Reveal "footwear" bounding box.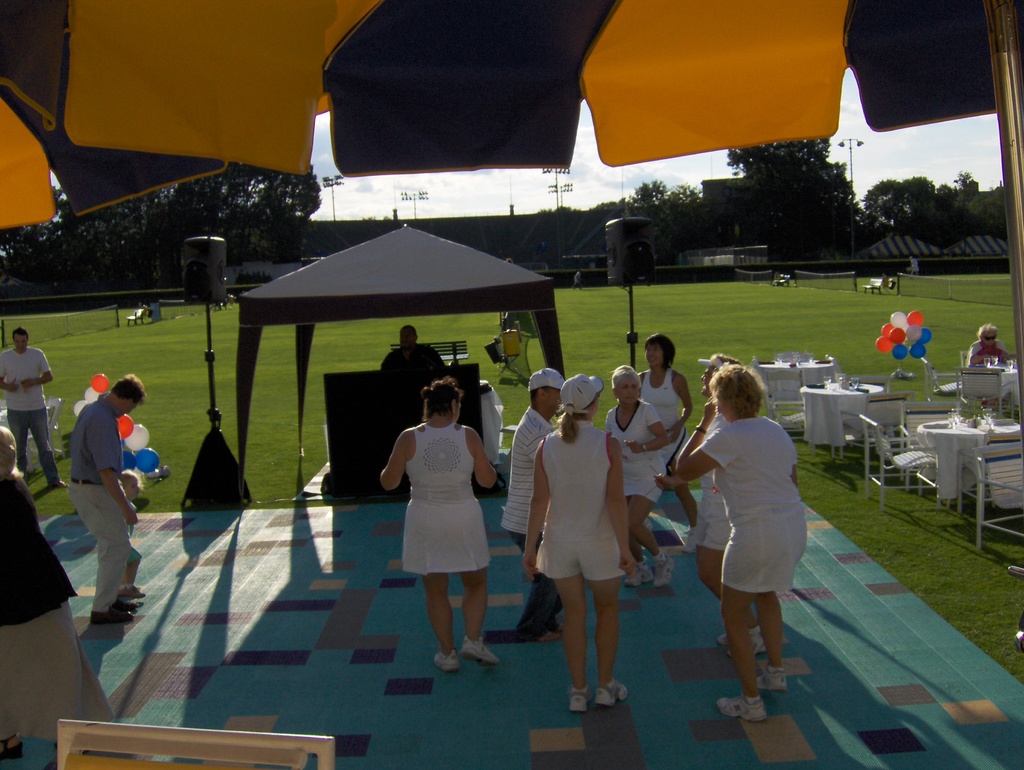
Revealed: [598, 685, 631, 705].
